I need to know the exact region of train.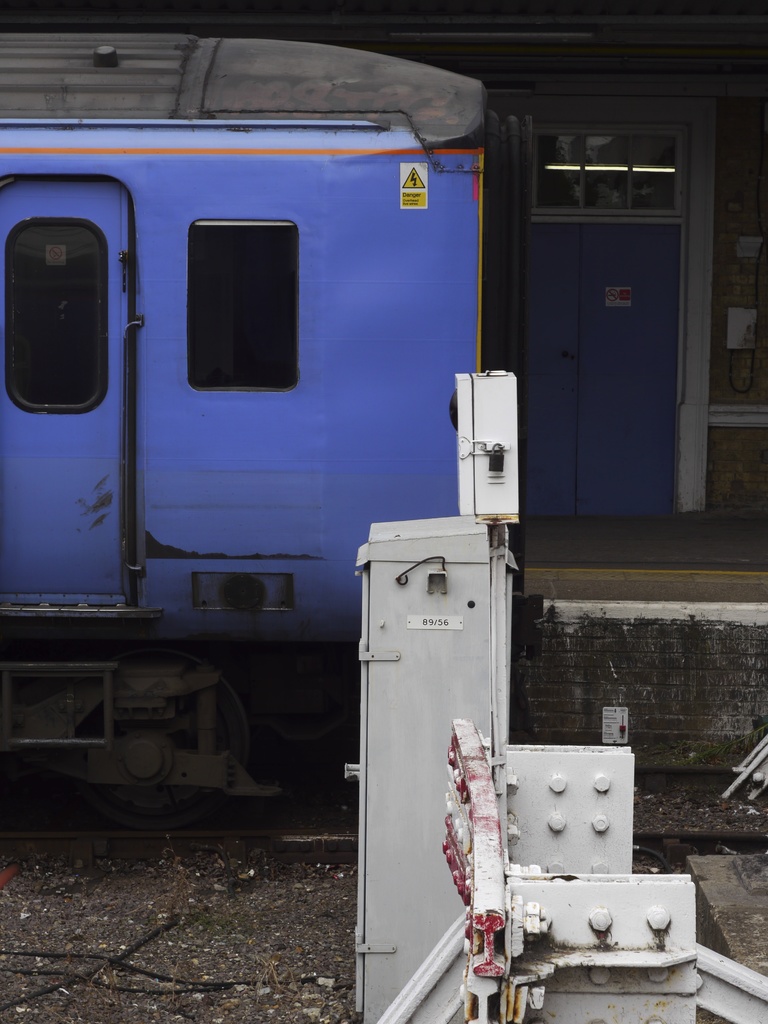
Region: [0, 23, 534, 850].
